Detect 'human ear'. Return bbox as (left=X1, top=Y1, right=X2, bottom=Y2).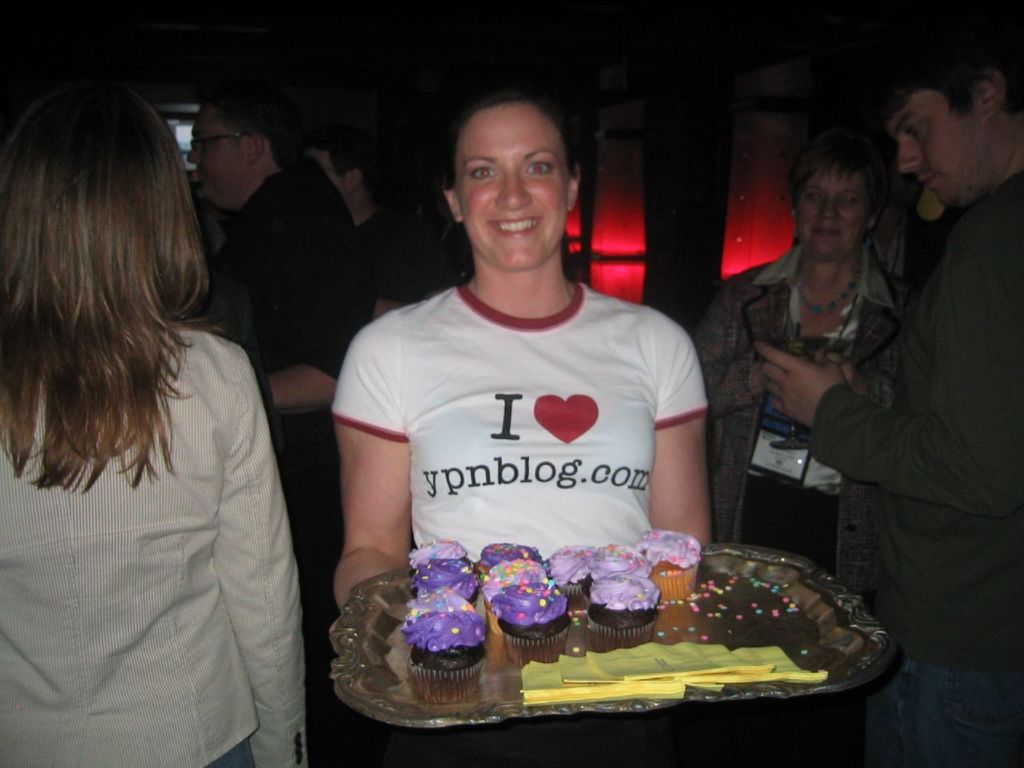
(left=249, top=133, right=265, bottom=163).
